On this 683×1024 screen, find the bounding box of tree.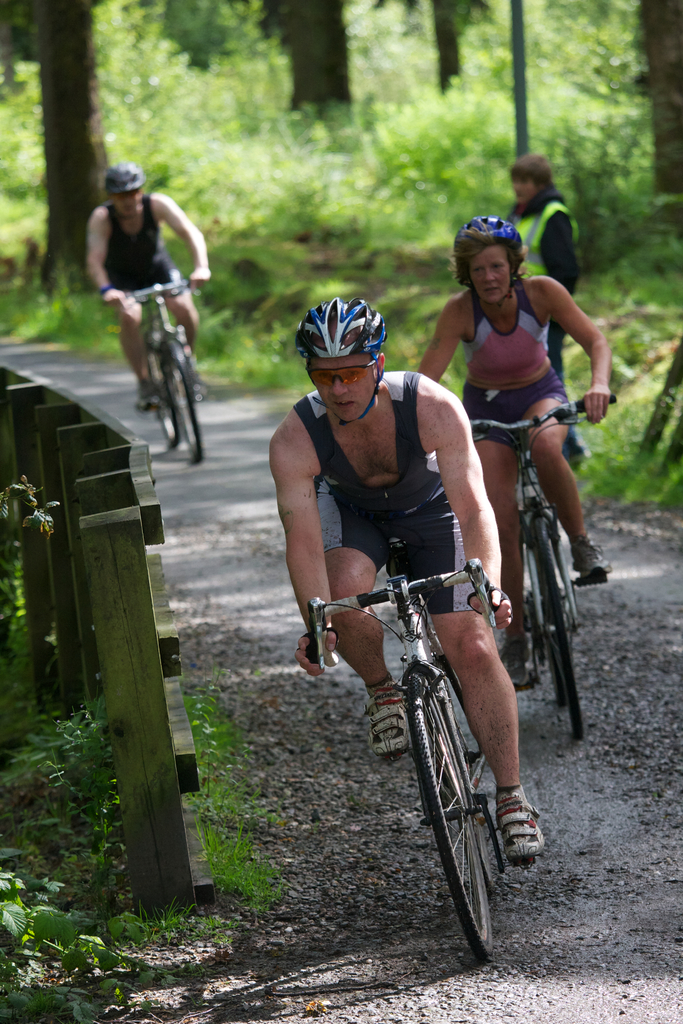
Bounding box: x1=32 y1=0 x2=88 y2=291.
